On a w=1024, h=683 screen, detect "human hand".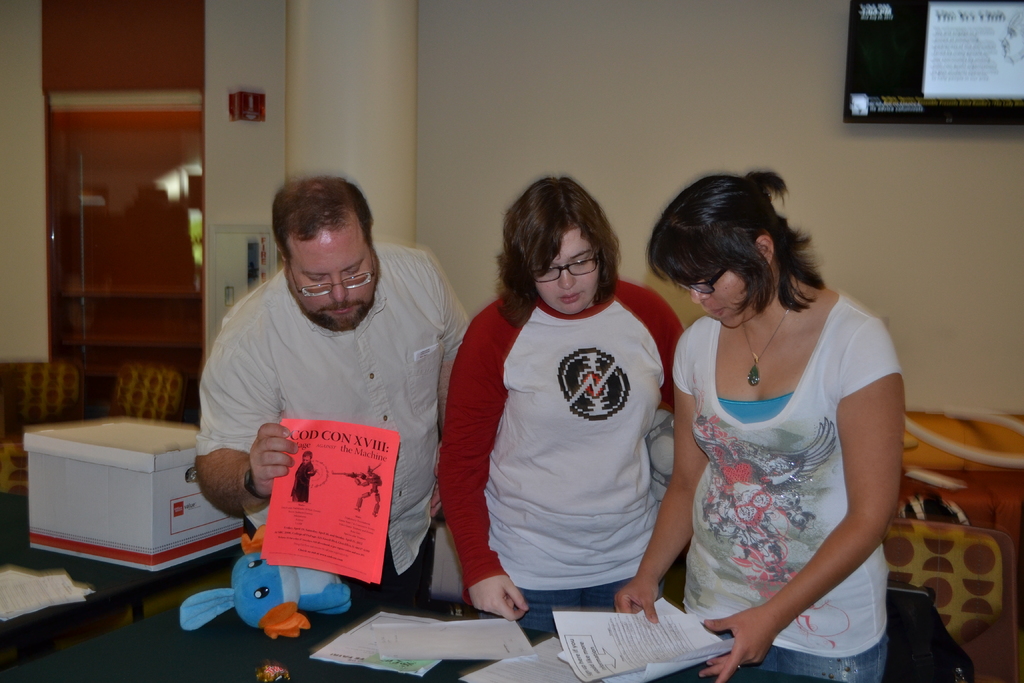
l=614, t=573, r=661, b=626.
